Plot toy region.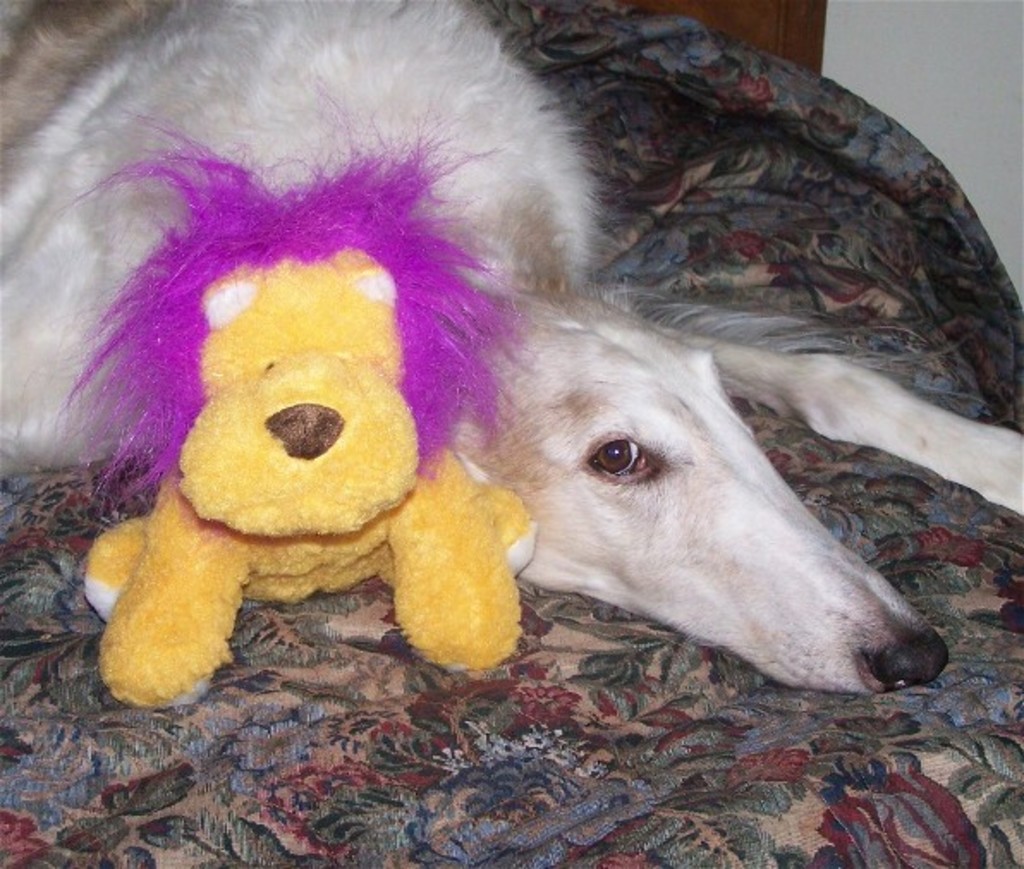
Plotted at crop(34, 41, 567, 735).
